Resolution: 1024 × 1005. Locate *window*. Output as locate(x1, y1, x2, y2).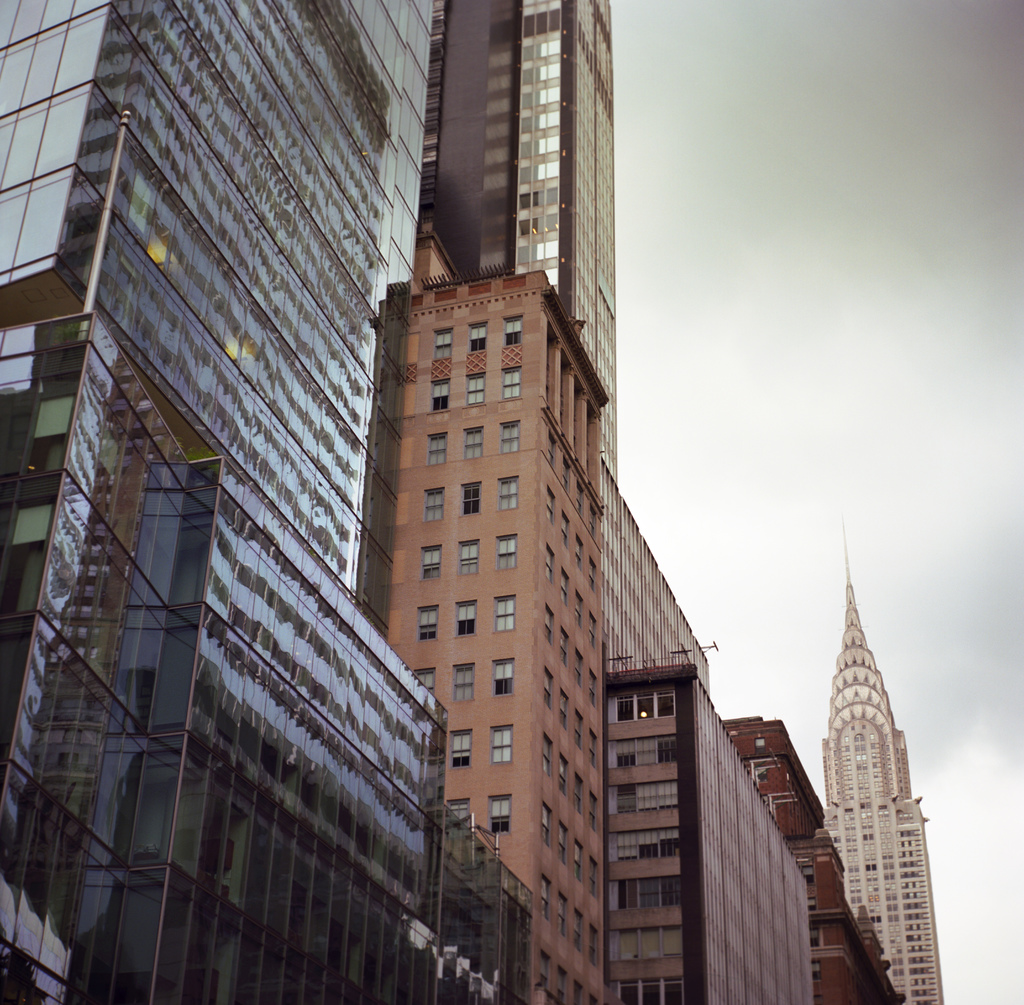
locate(425, 489, 444, 519).
